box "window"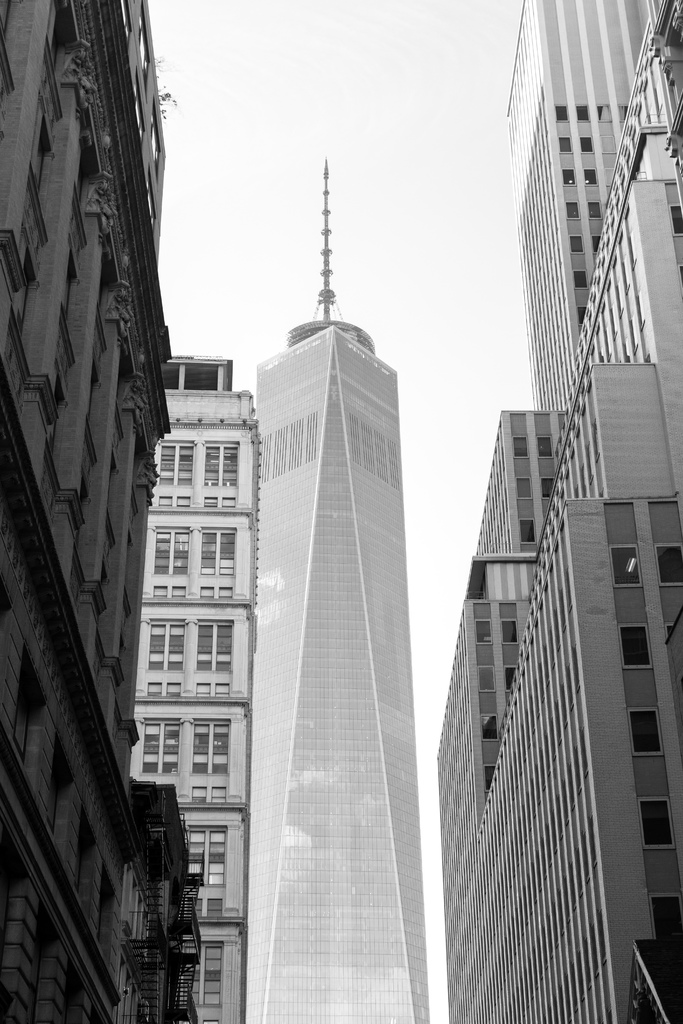
{"left": 154, "top": 524, "right": 190, "bottom": 573}
